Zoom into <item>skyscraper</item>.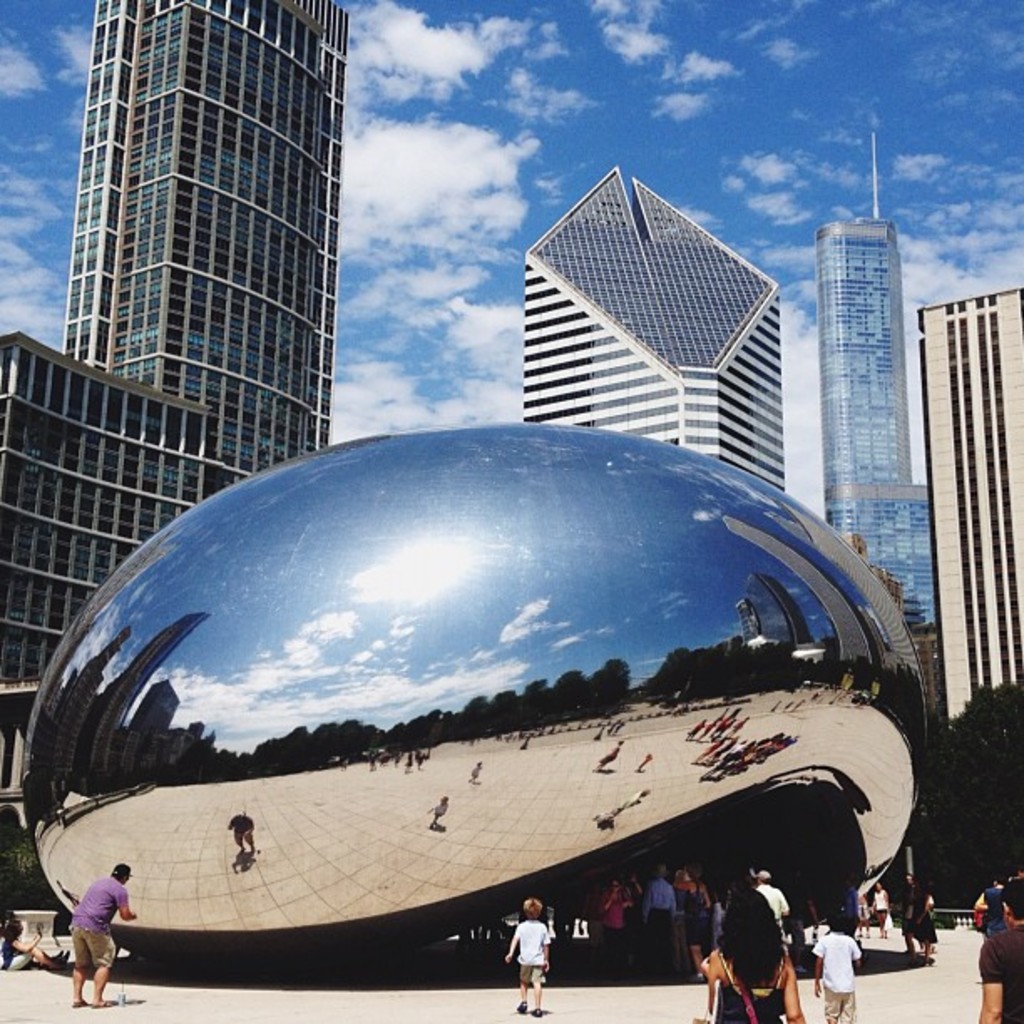
Zoom target: 5, 0, 351, 800.
